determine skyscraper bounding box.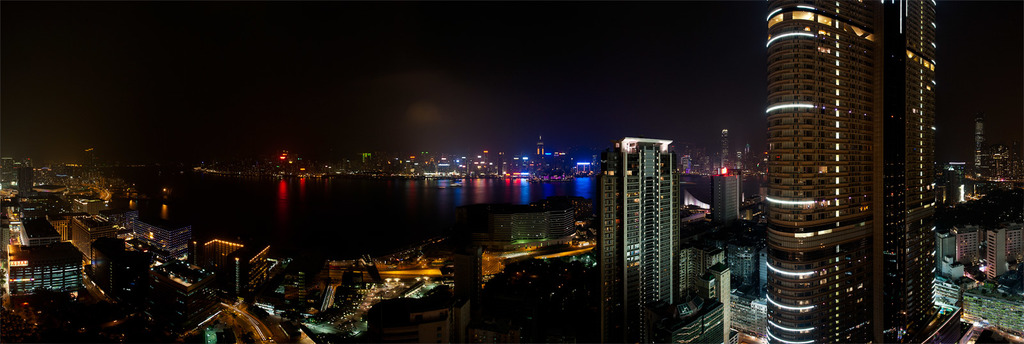
Determined: [746,0,964,329].
